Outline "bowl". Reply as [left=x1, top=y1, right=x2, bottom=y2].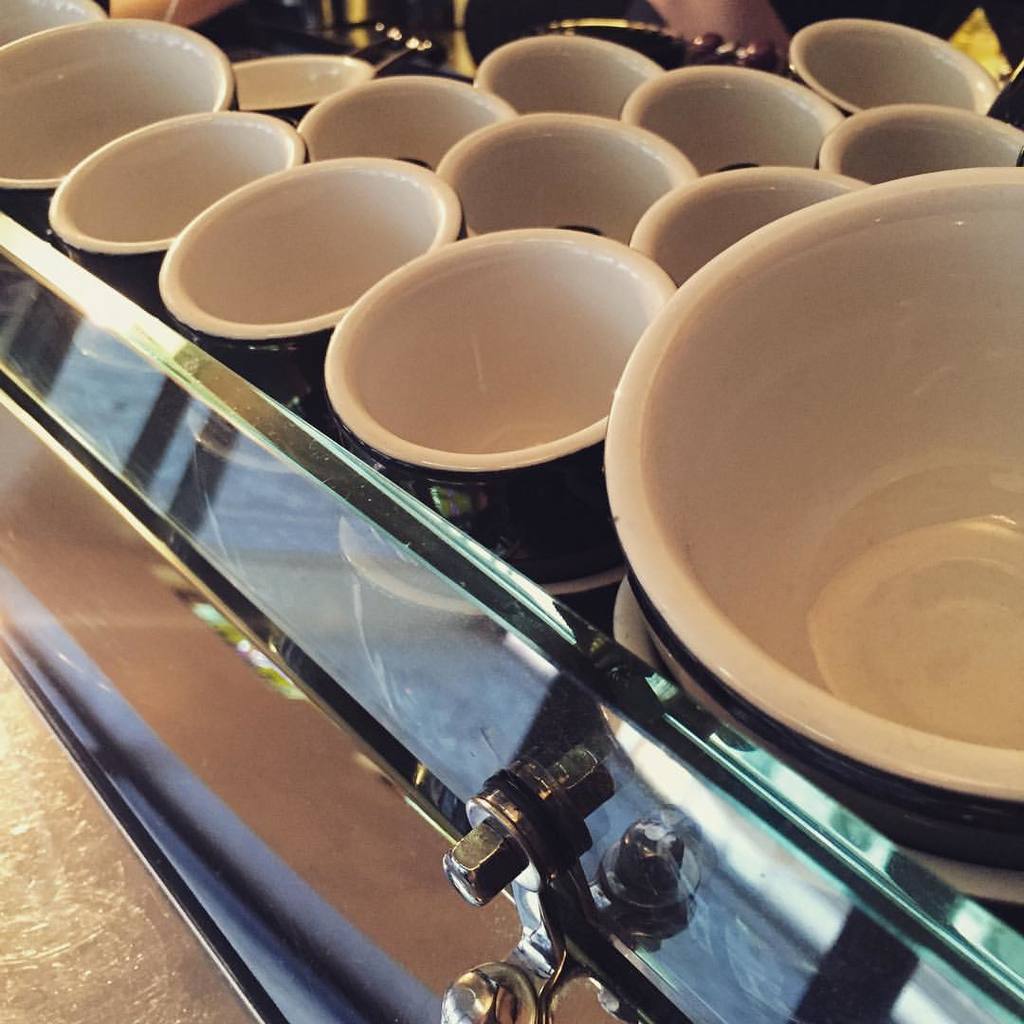
[left=312, top=241, right=695, bottom=473].
